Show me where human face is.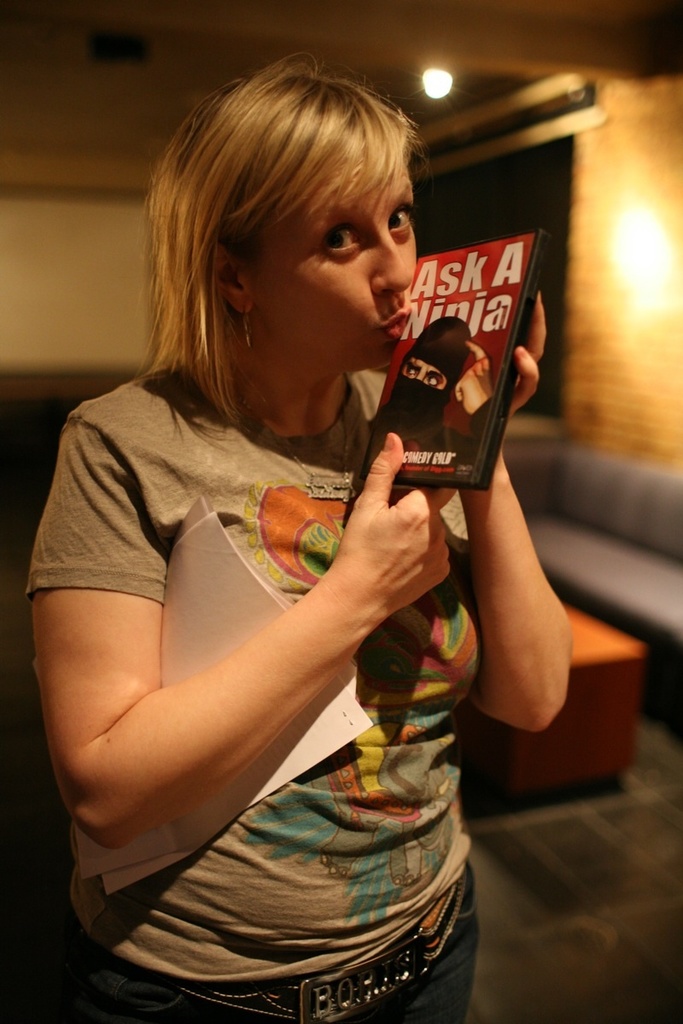
human face is at (259, 168, 417, 368).
